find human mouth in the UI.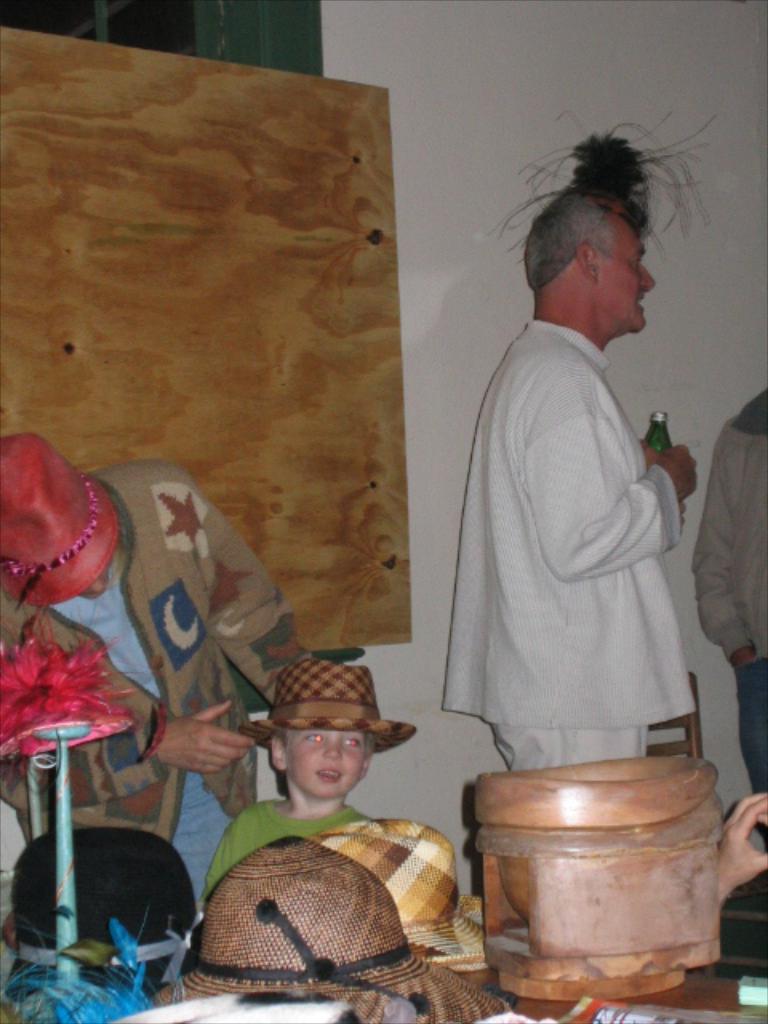
UI element at [left=638, top=298, right=646, bottom=310].
